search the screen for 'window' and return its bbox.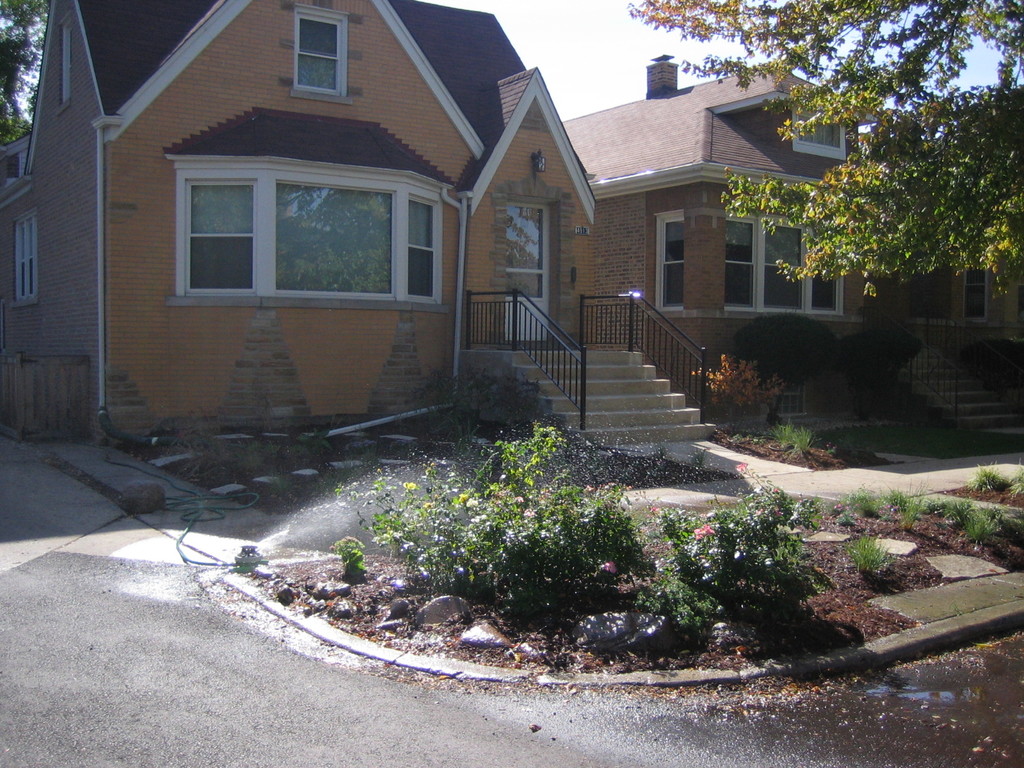
Found: left=662, top=266, right=684, bottom=304.
